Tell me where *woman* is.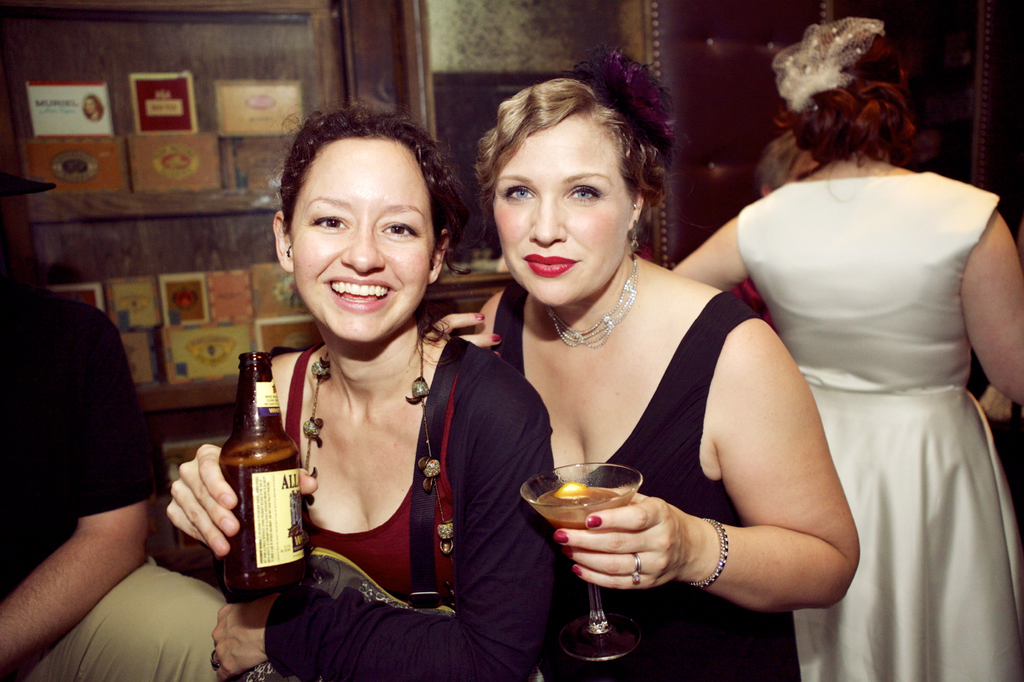
*woman* is at BBox(434, 46, 864, 681).
